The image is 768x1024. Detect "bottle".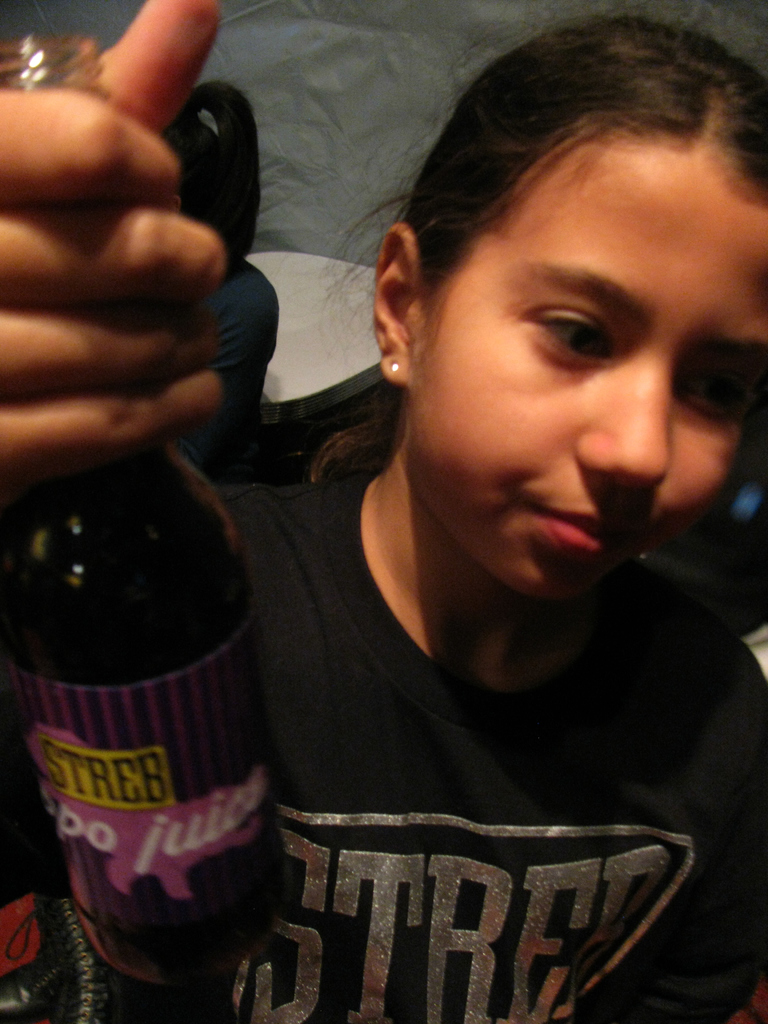
Detection: detection(0, 33, 296, 986).
